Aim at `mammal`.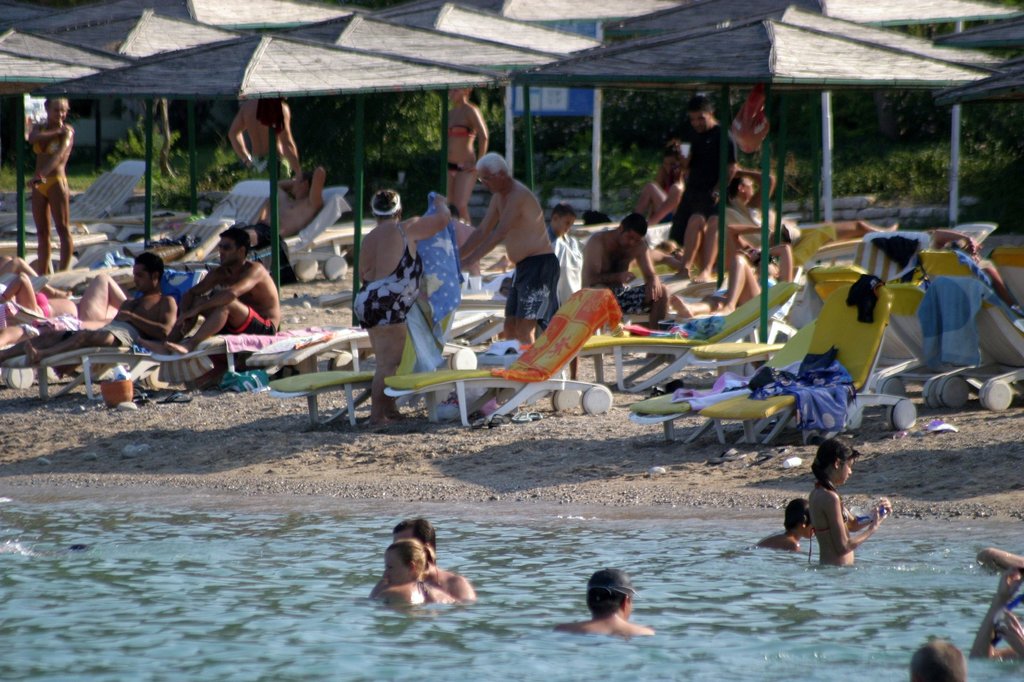
Aimed at <region>666, 238, 792, 325</region>.
